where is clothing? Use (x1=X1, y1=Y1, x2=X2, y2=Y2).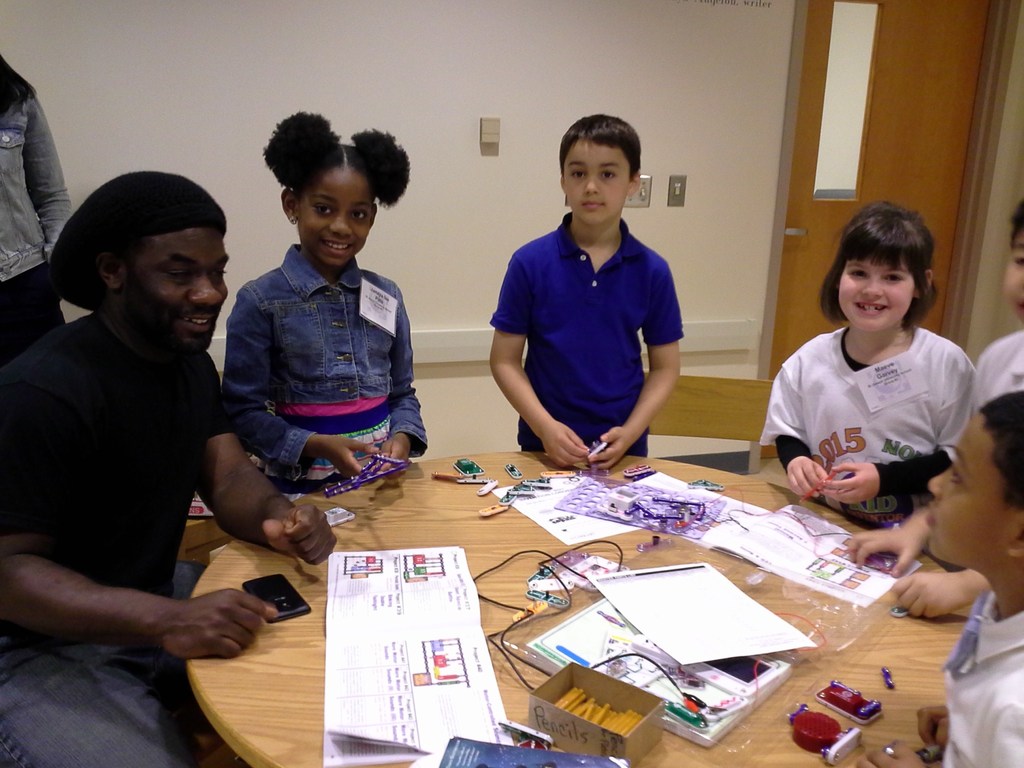
(x1=0, y1=74, x2=86, y2=317).
